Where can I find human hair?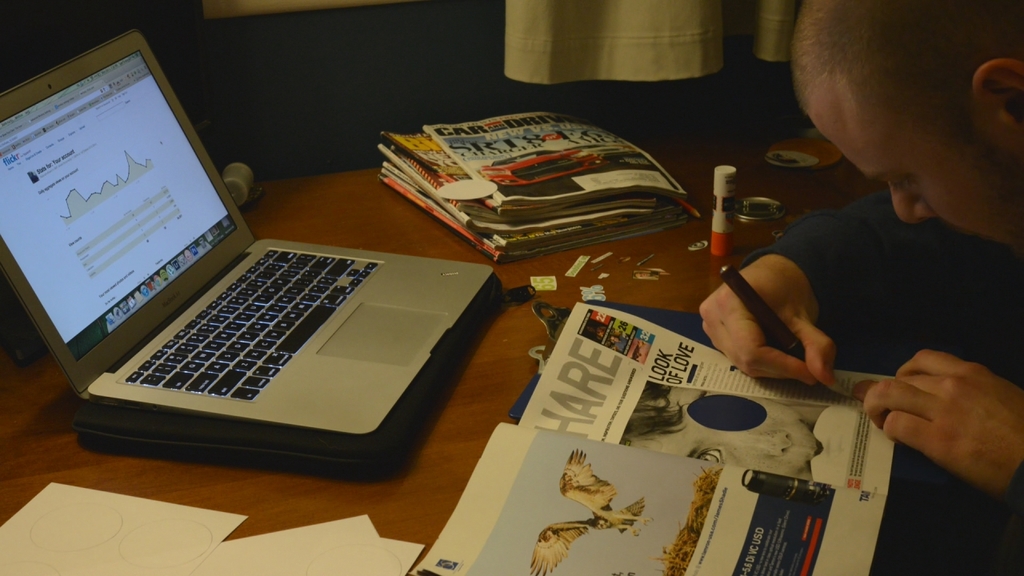
You can find it at {"left": 782, "top": 14, "right": 993, "bottom": 130}.
